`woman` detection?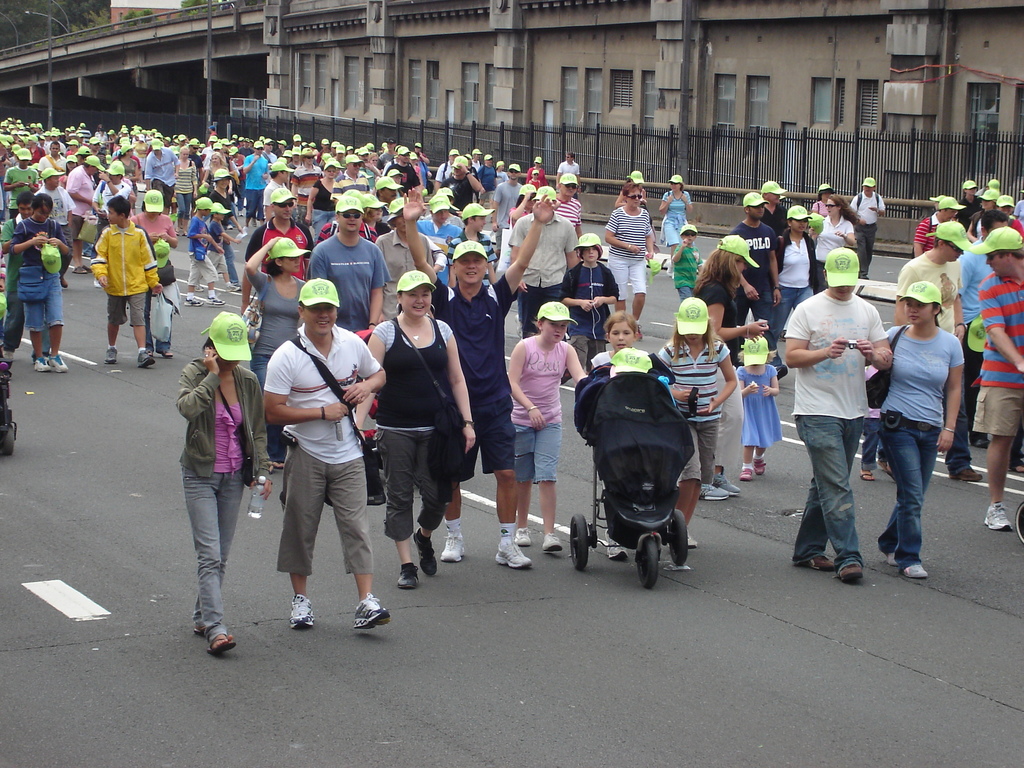
(x1=174, y1=315, x2=271, y2=652)
